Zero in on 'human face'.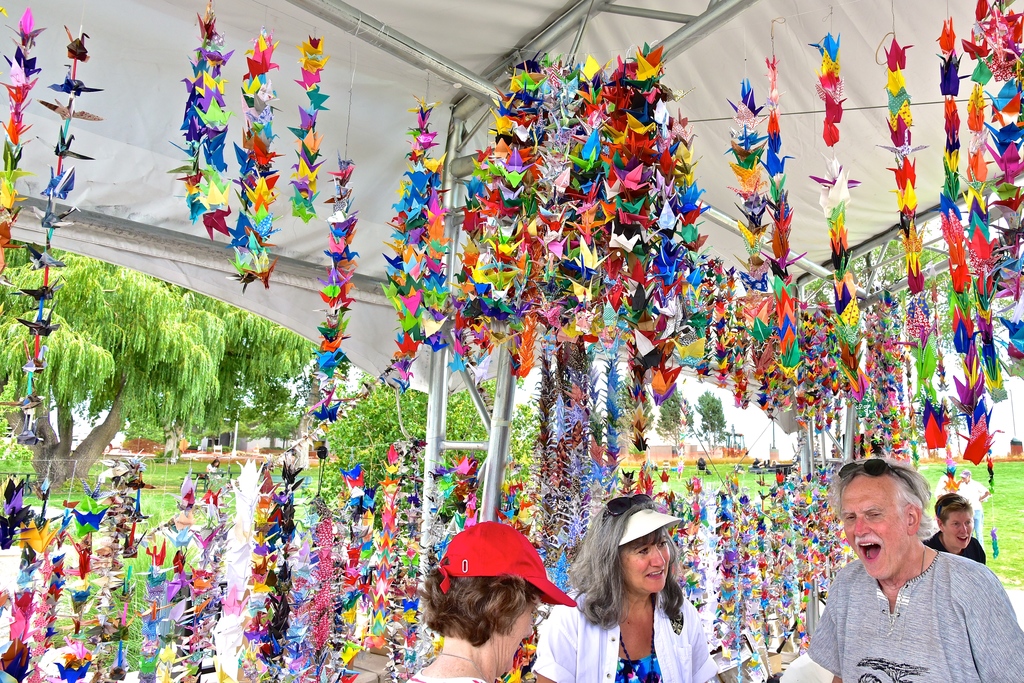
Zeroed in: bbox=[623, 527, 671, 593].
